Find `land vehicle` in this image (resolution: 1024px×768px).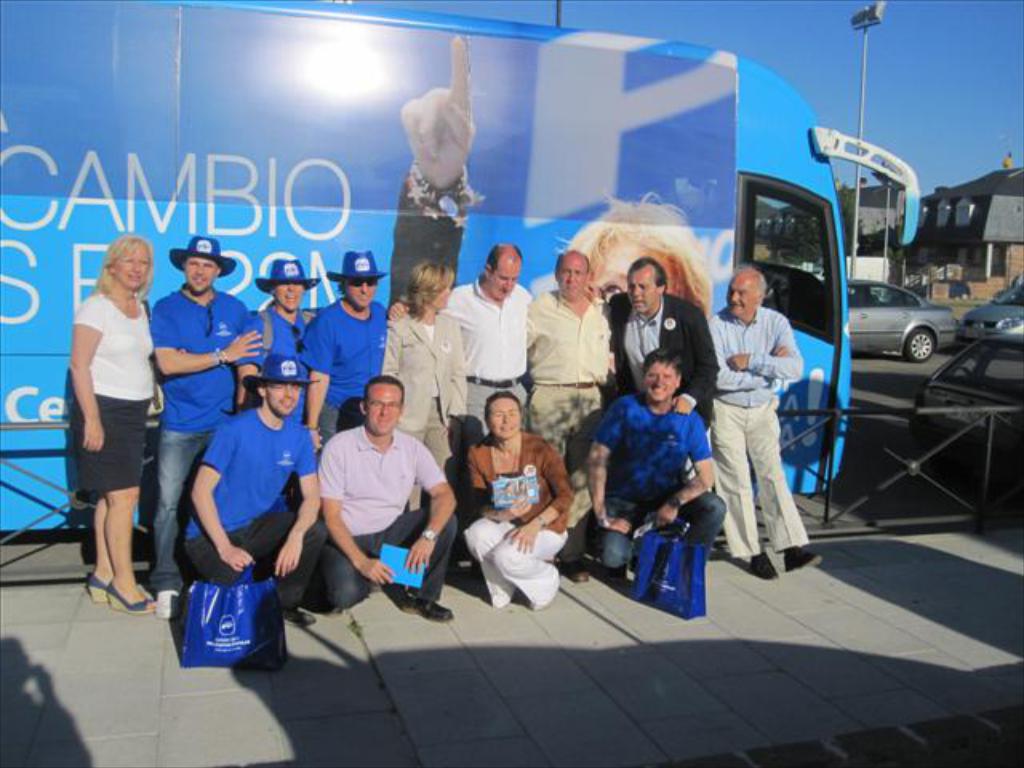
{"x1": 842, "y1": 266, "x2": 965, "y2": 363}.
